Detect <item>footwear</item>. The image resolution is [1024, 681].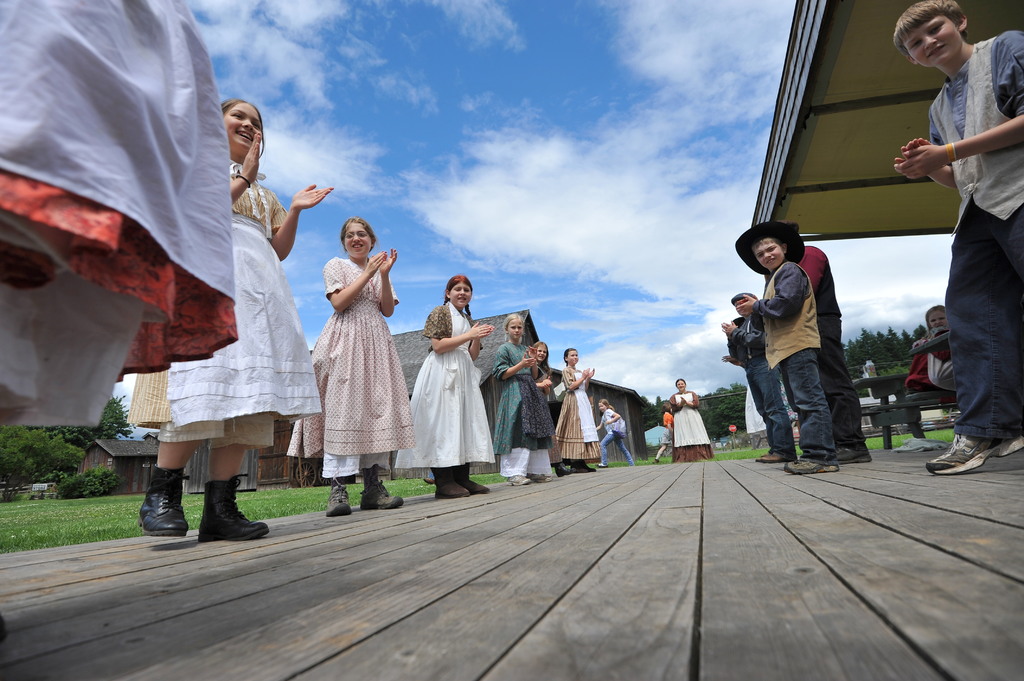
[left=895, top=435, right=923, bottom=453].
